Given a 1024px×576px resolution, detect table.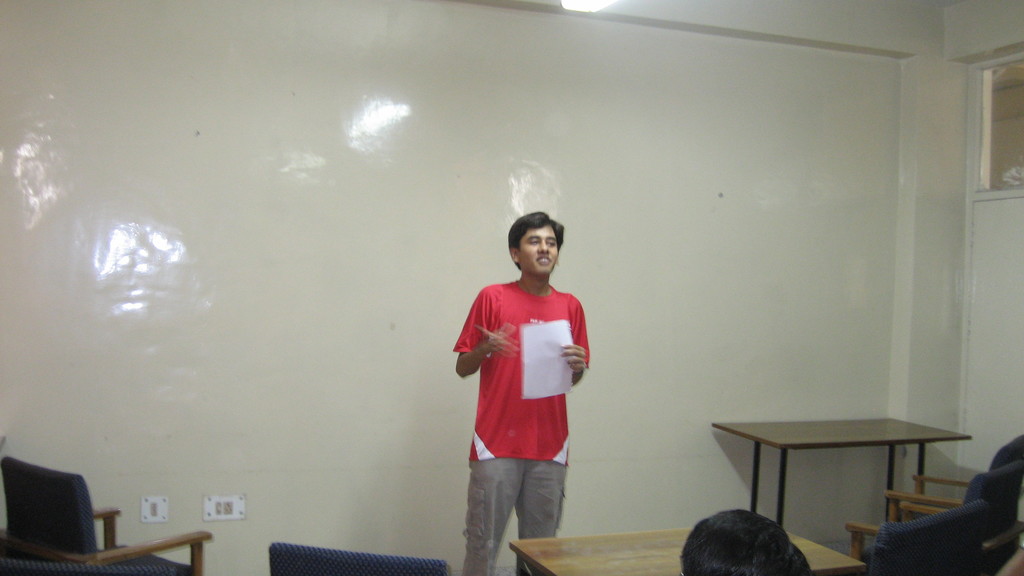
bbox(508, 523, 863, 575).
